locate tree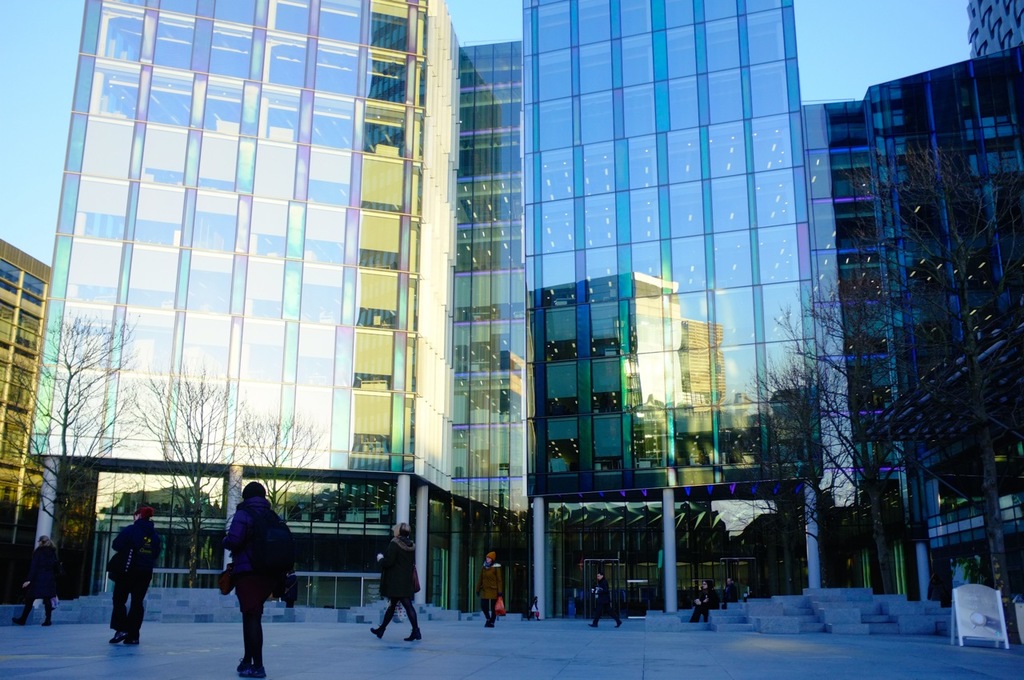
BBox(722, 369, 862, 590)
